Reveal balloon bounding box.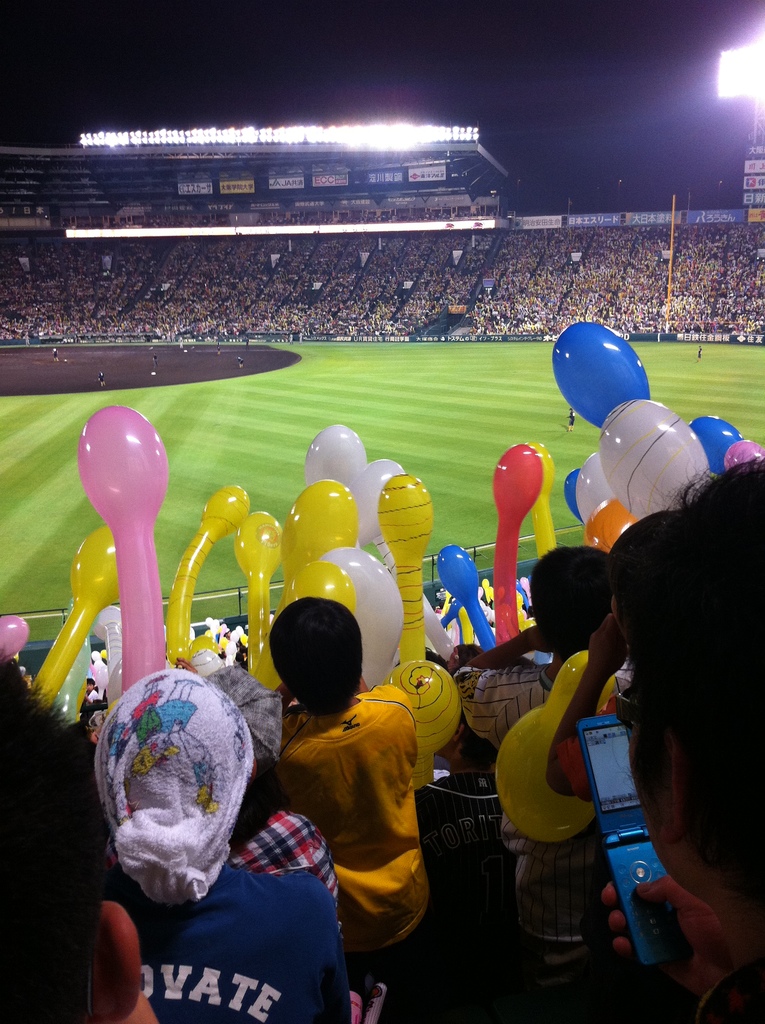
Revealed: {"x1": 435, "y1": 572, "x2": 544, "y2": 641}.
